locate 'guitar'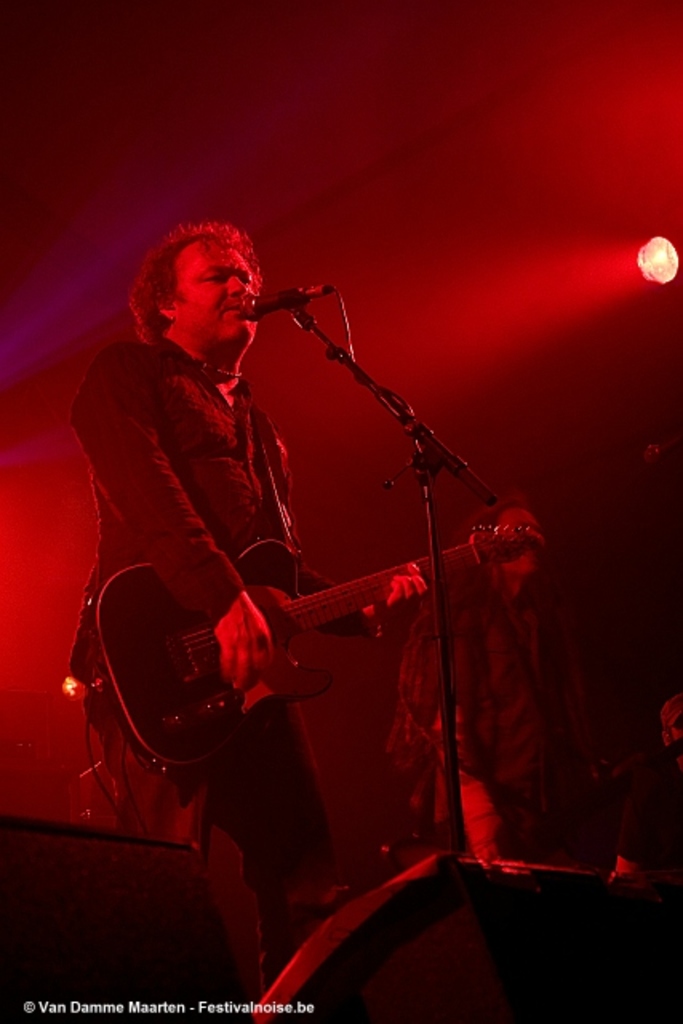
box(83, 504, 545, 778)
